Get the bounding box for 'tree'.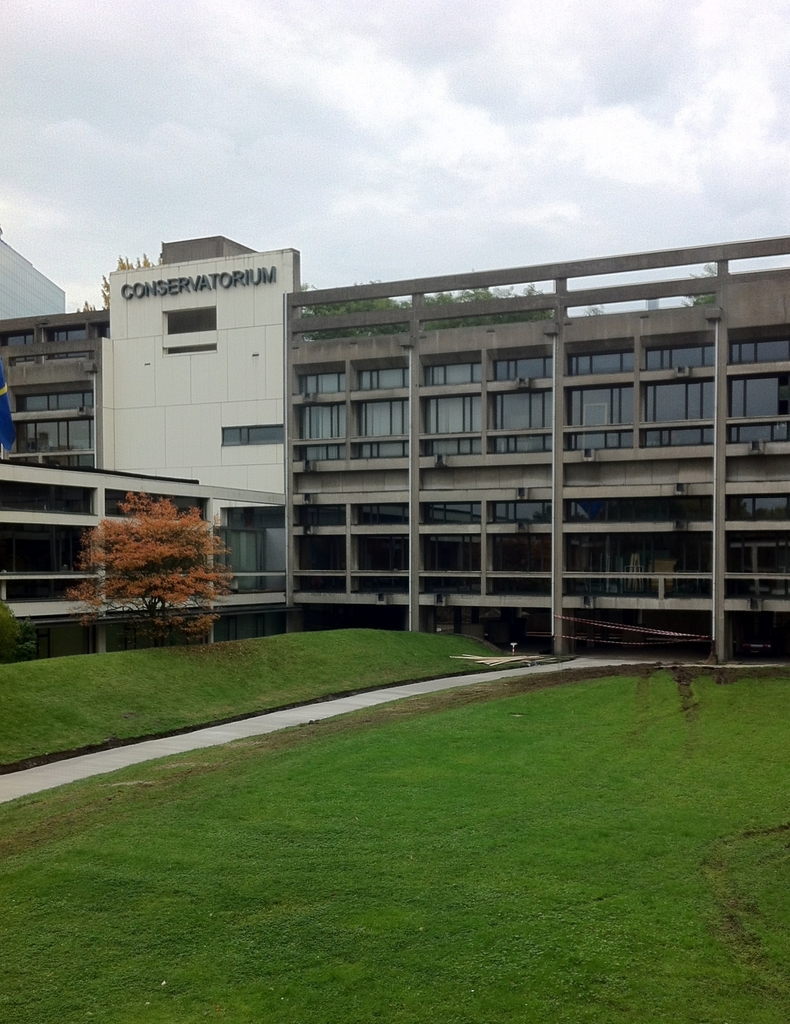
<box>73,491,236,659</box>.
